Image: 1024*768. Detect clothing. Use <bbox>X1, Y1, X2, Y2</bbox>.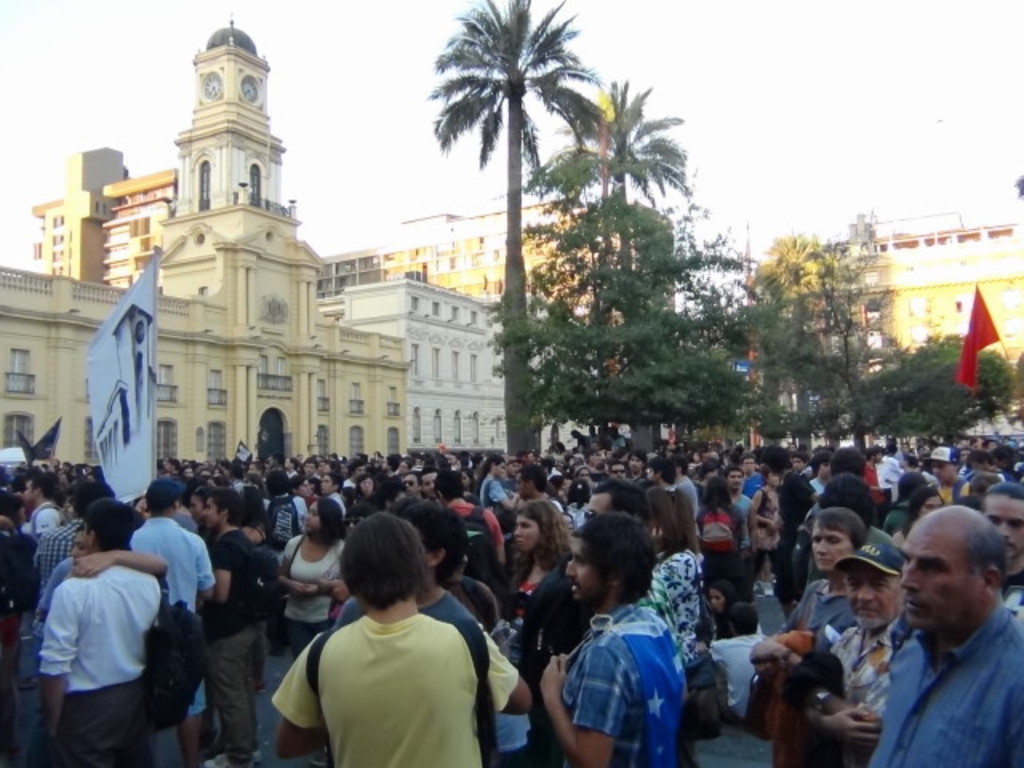
<bbox>926, 472, 971, 506</bbox>.
